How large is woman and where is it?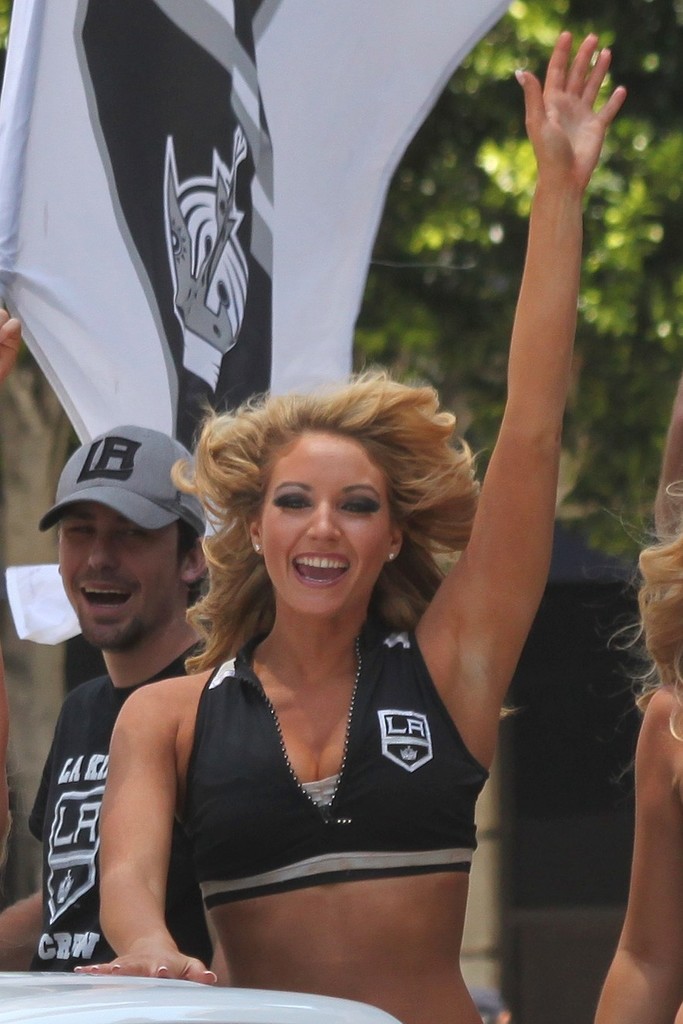
Bounding box: rect(596, 374, 682, 1023).
